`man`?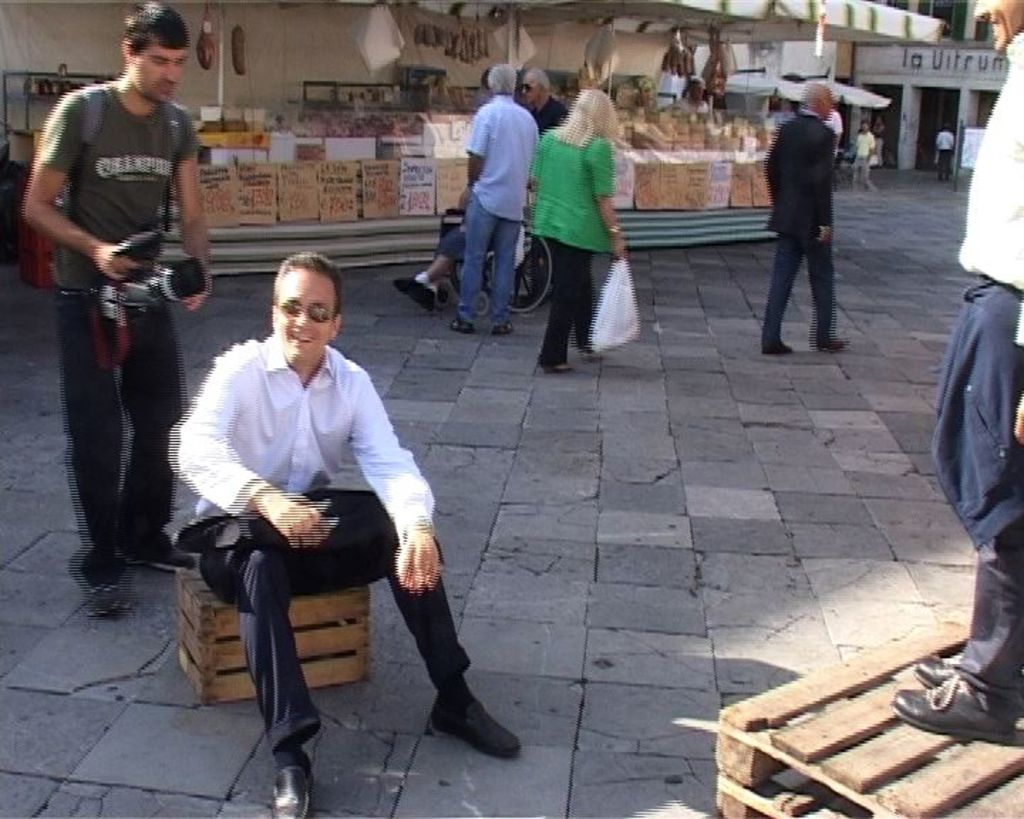
box=[20, 1, 220, 634]
